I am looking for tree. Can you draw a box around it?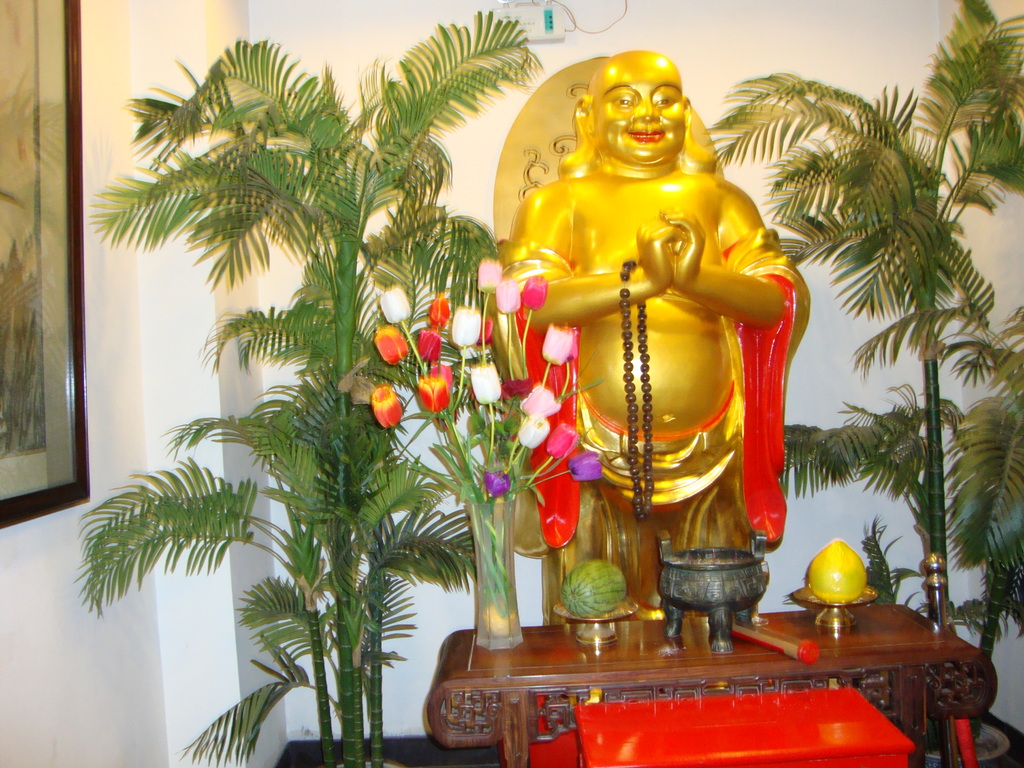
Sure, the bounding box is <box>71,3,575,767</box>.
